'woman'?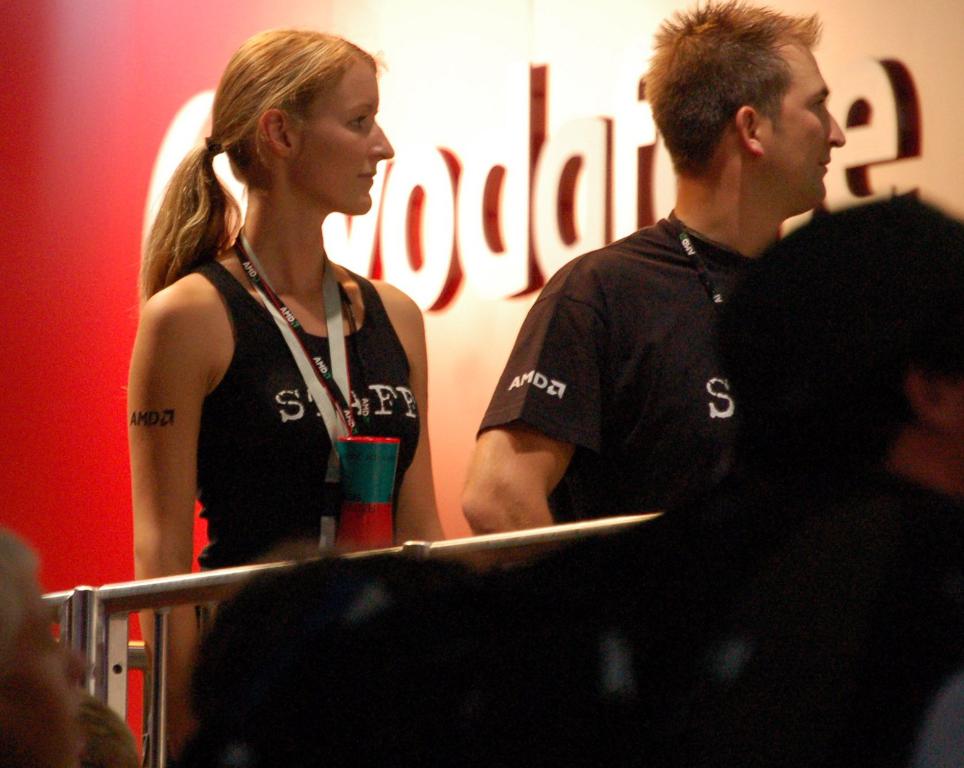
127, 23, 444, 767
